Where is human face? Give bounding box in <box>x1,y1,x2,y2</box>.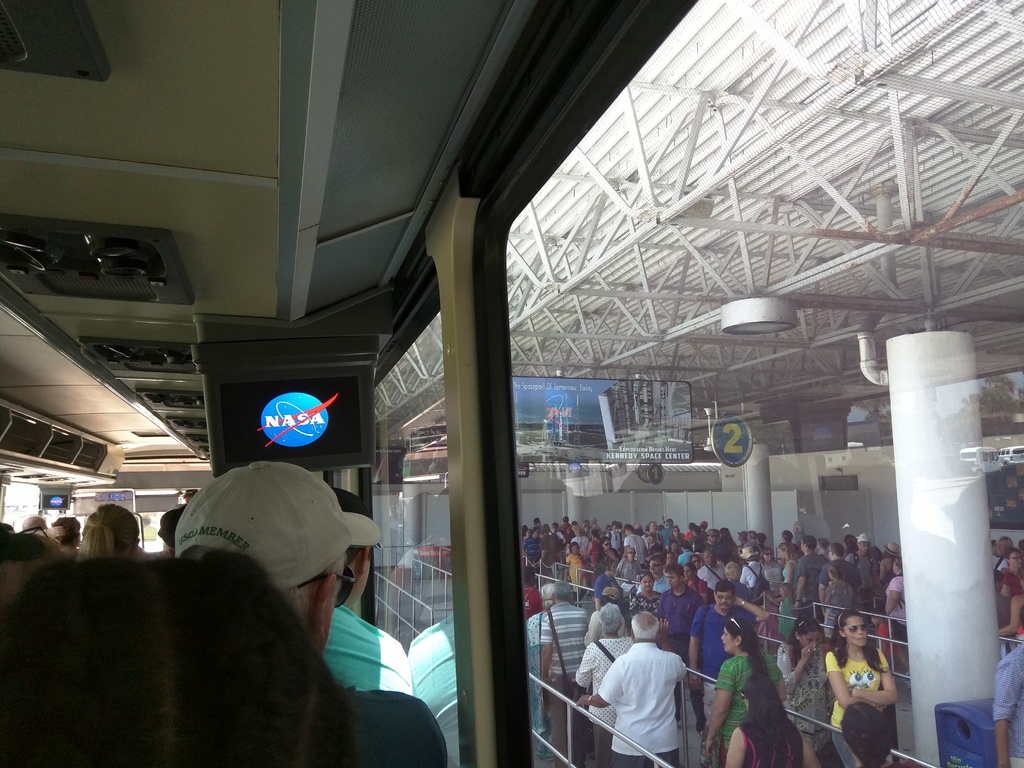
<box>570,544,579,555</box>.
